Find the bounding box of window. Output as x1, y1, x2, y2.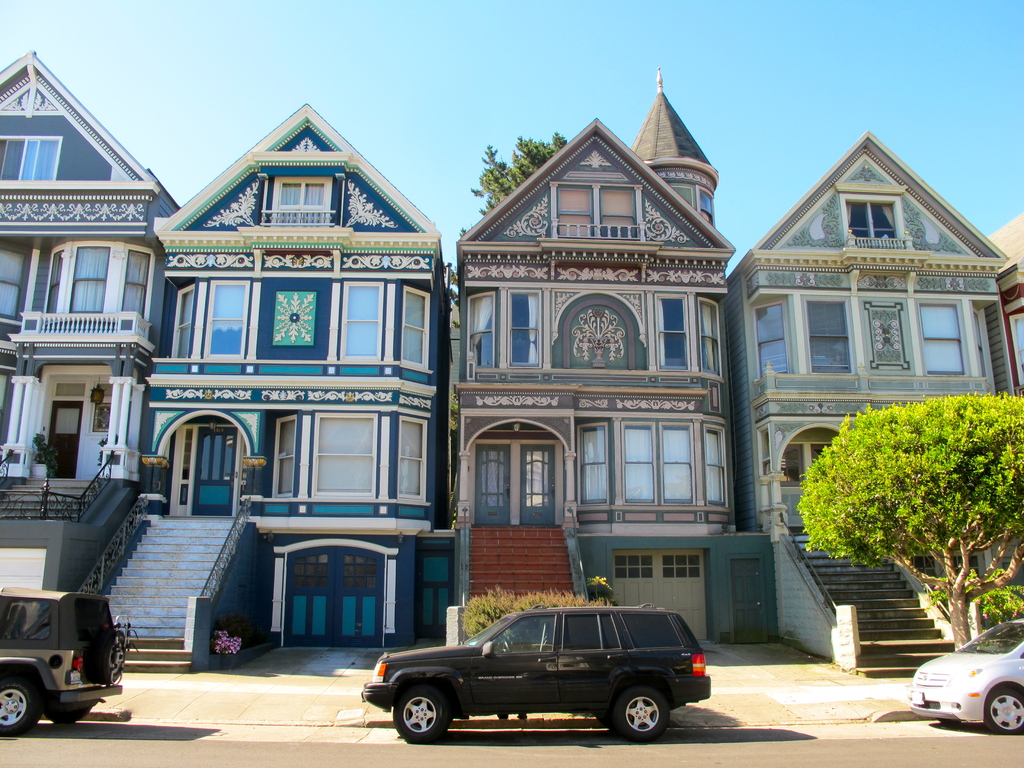
45, 245, 71, 314.
